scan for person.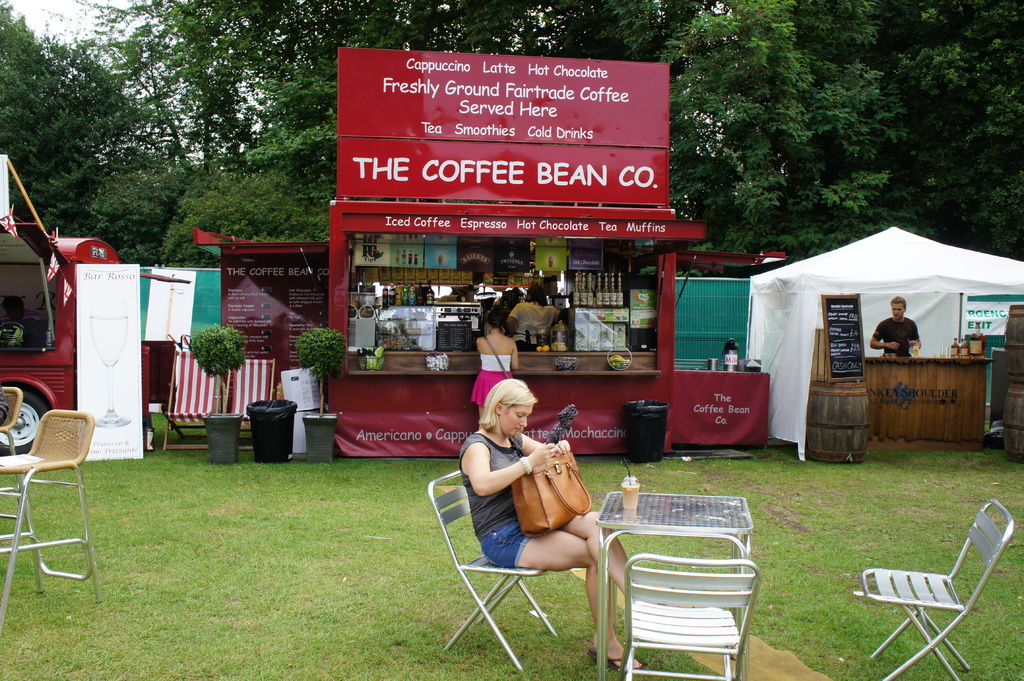
Scan result: 468,303,519,429.
